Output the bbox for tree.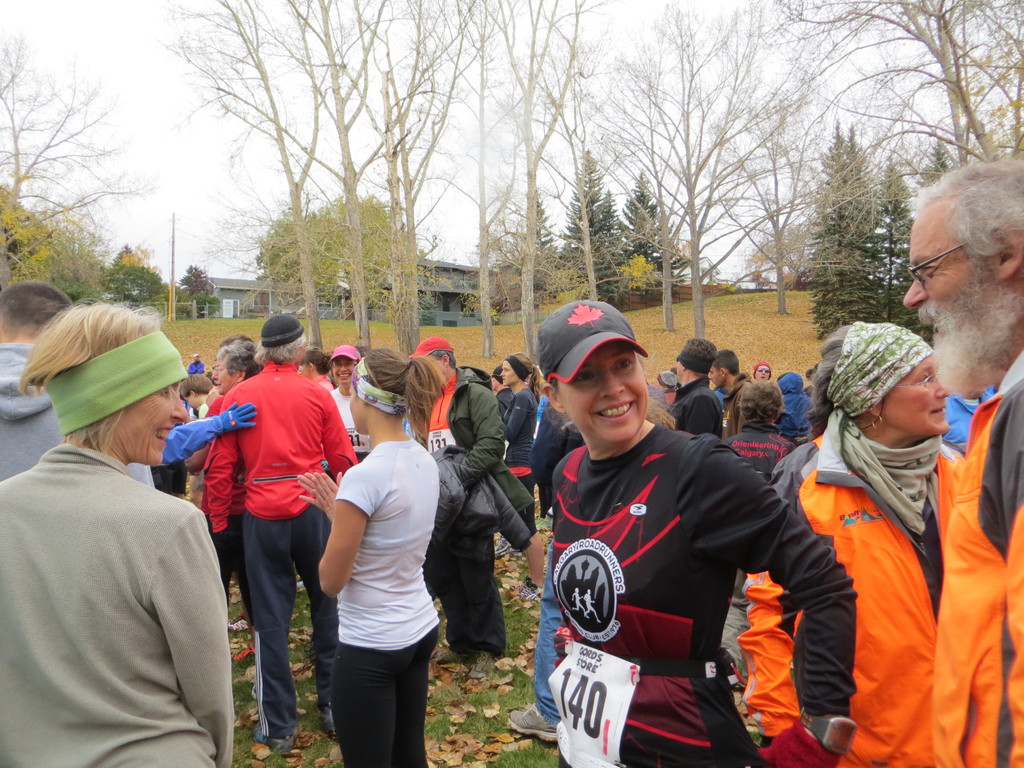
[163, 1, 340, 378].
